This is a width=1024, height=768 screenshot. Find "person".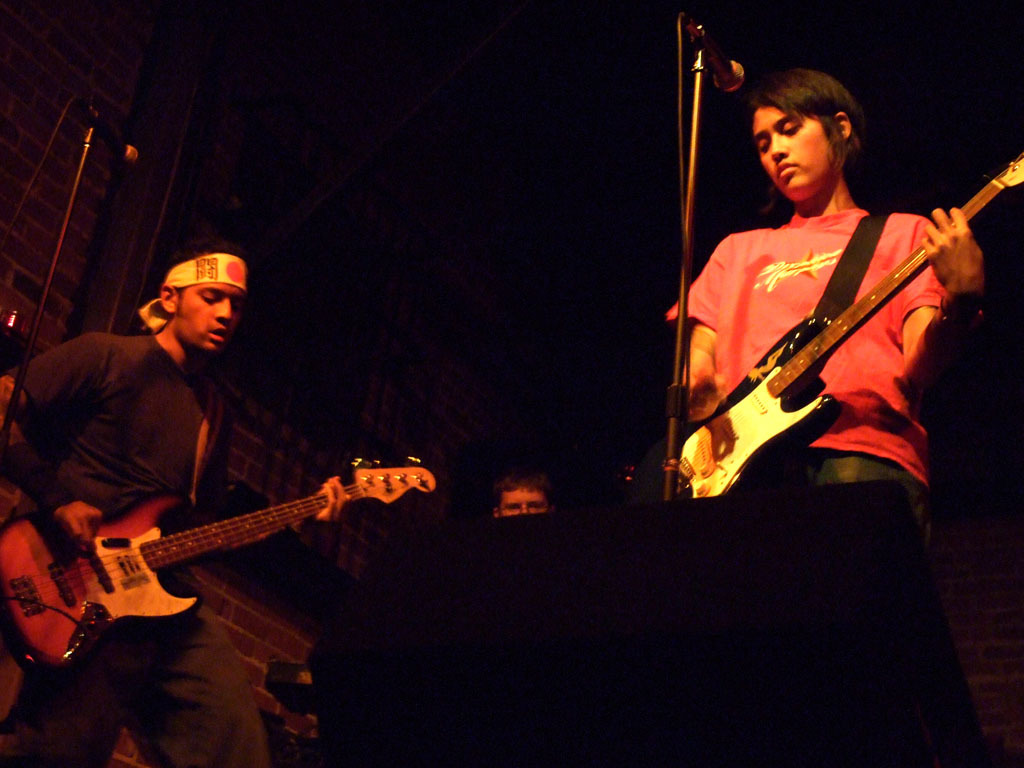
Bounding box: <region>0, 243, 274, 765</region>.
